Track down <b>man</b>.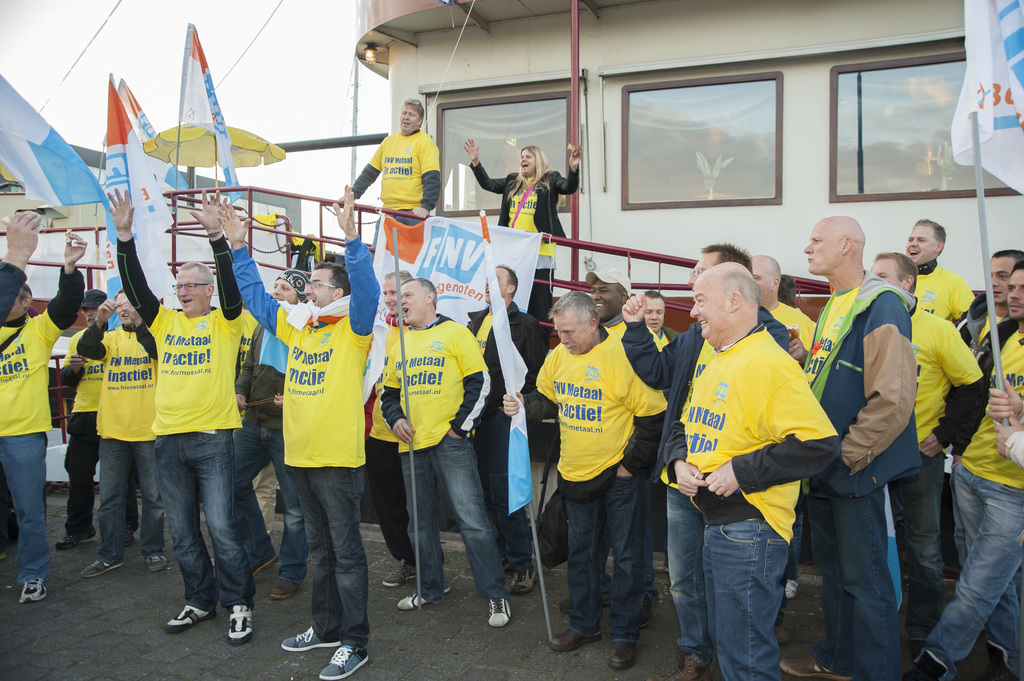
Tracked to l=661, t=246, r=842, b=680.
